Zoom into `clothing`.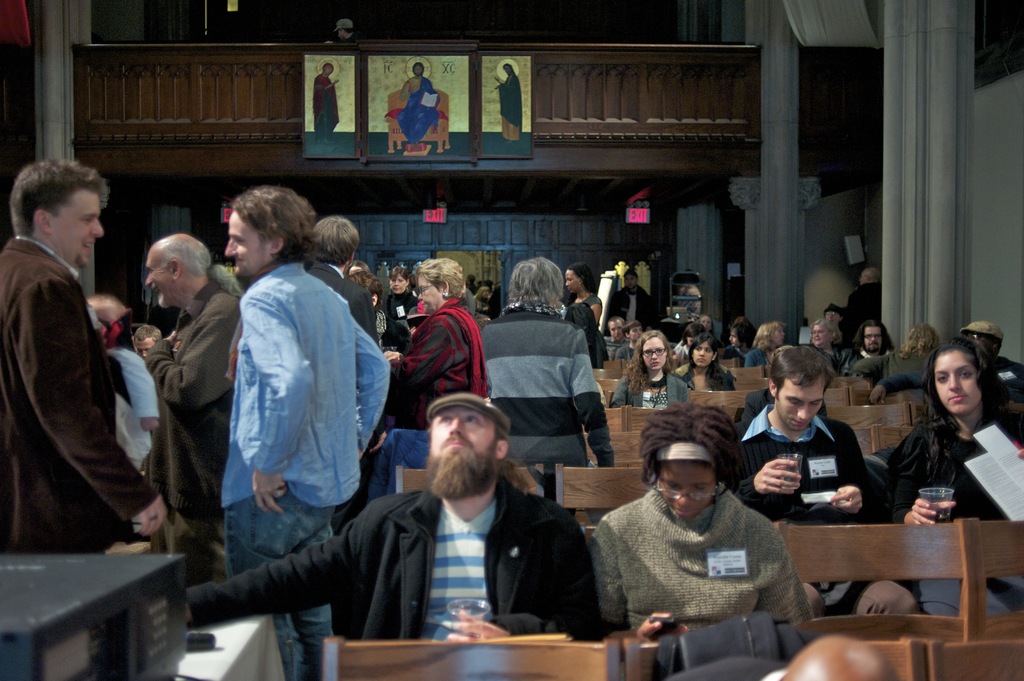
Zoom target: (left=746, top=347, right=772, bottom=378).
